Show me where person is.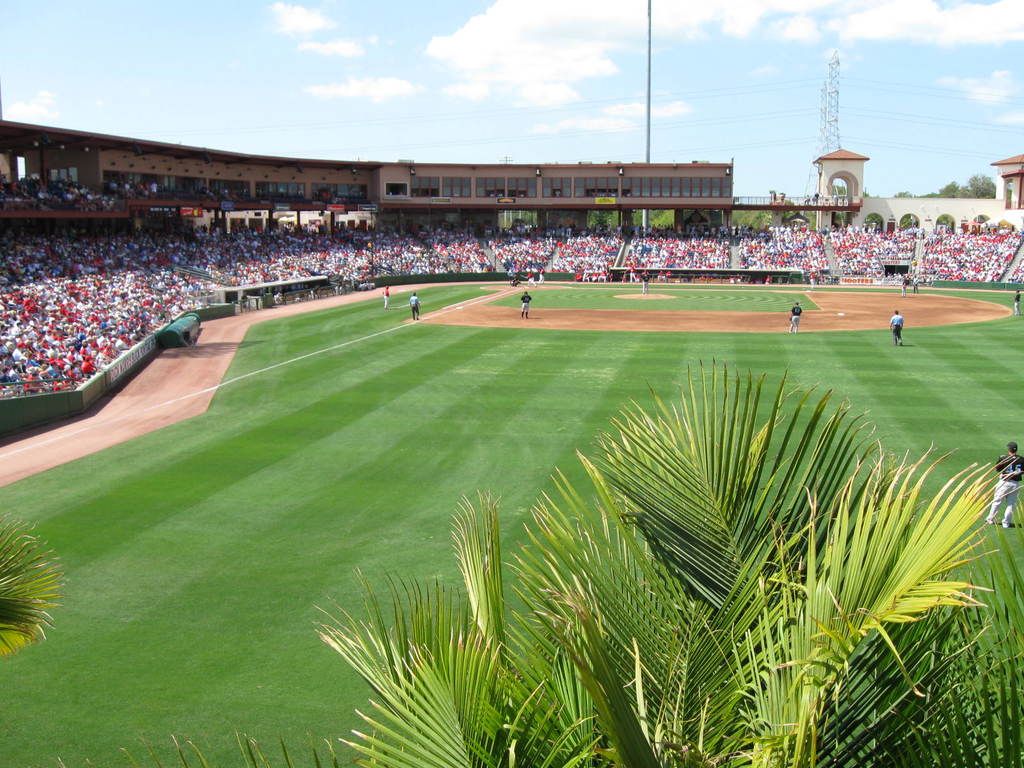
person is at detection(540, 268, 545, 282).
